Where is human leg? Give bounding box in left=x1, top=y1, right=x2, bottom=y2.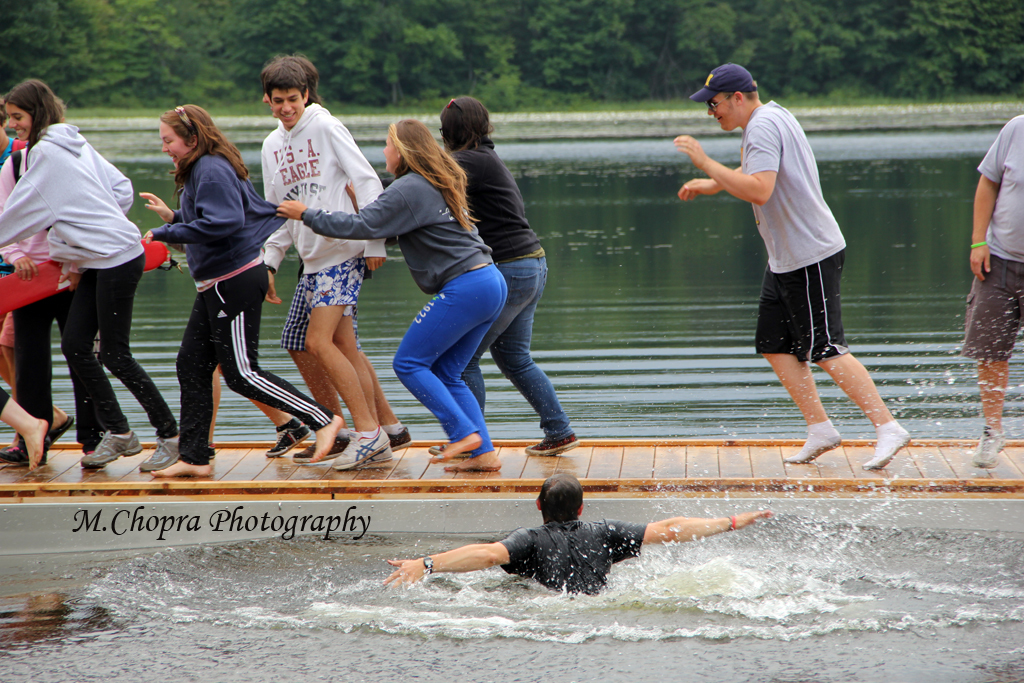
left=0, top=376, right=48, bottom=451.
